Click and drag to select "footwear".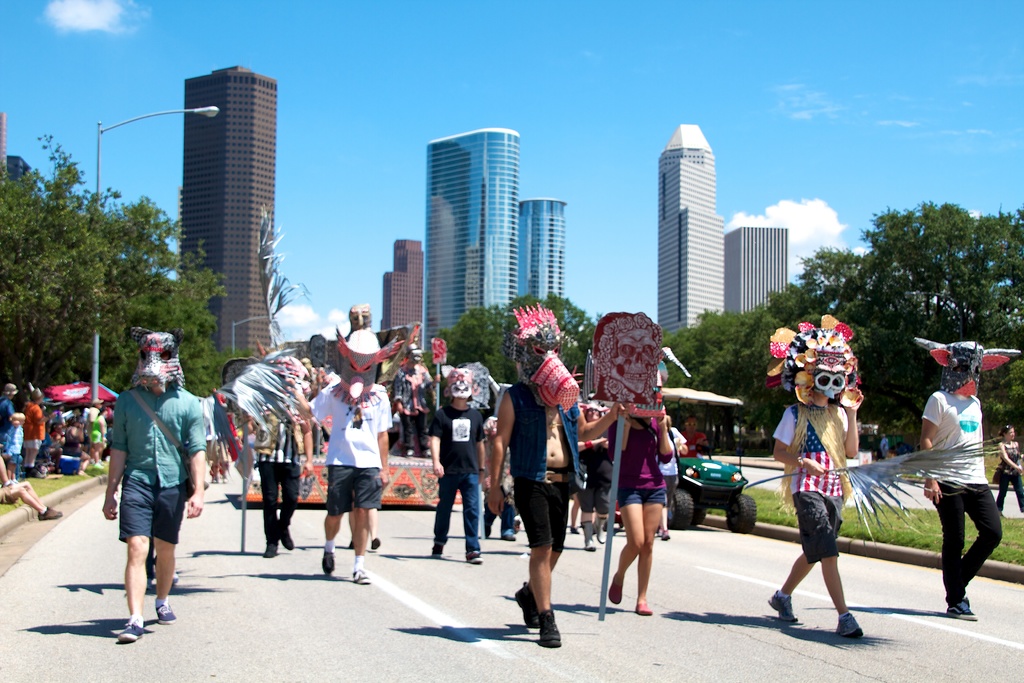
Selection: x1=122 y1=620 x2=143 y2=641.
